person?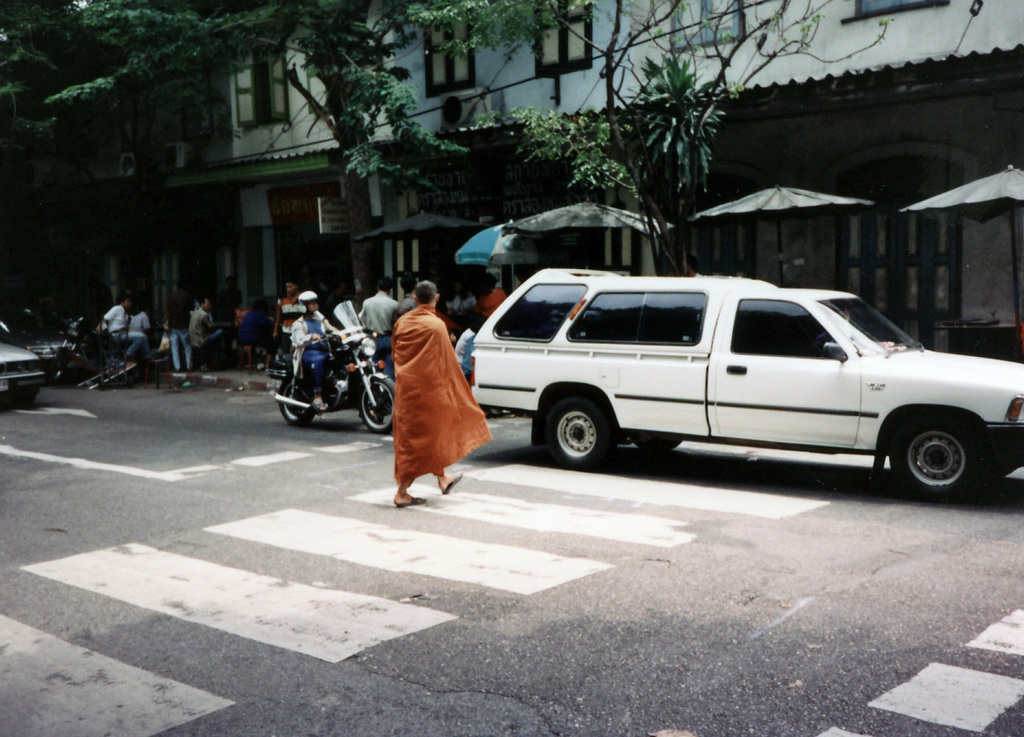
Rect(97, 287, 147, 366)
